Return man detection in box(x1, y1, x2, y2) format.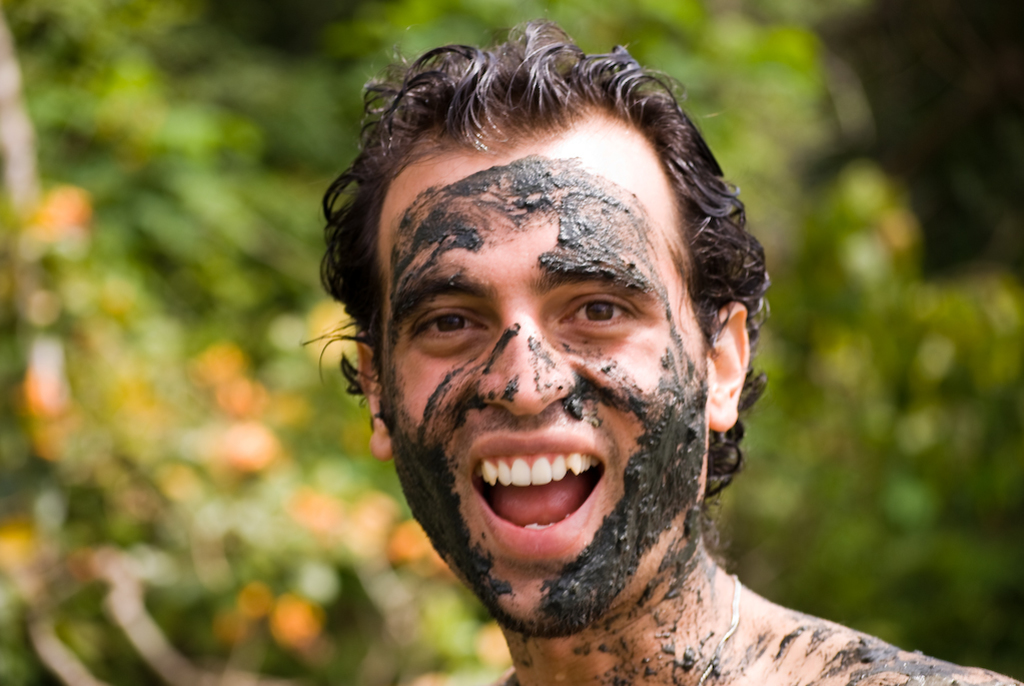
box(232, 49, 939, 685).
